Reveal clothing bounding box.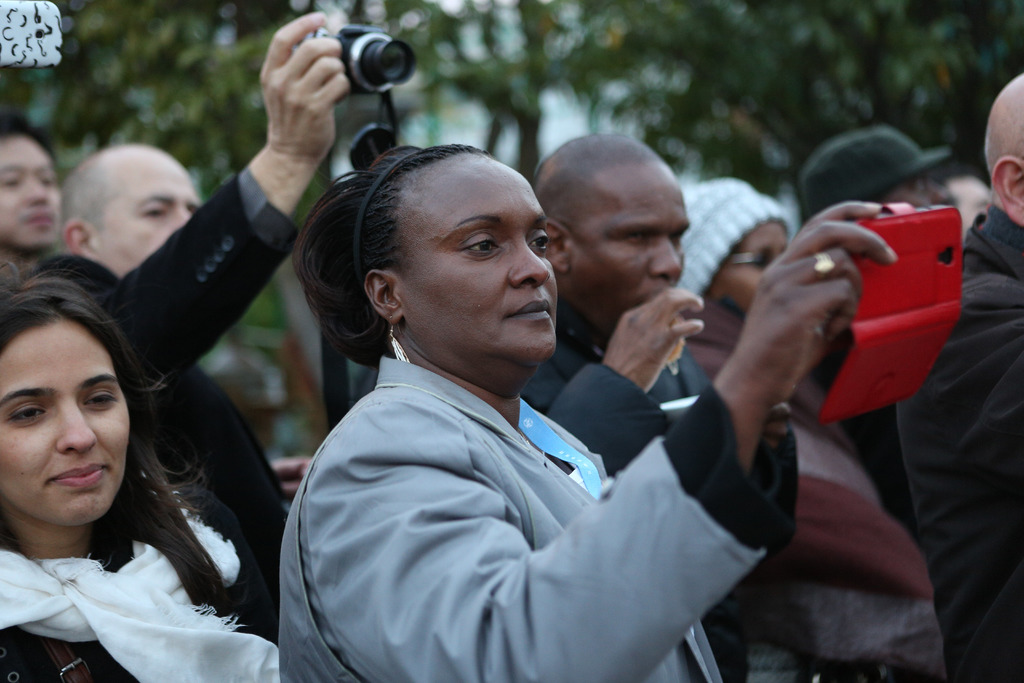
Revealed: BBox(239, 283, 802, 682).
